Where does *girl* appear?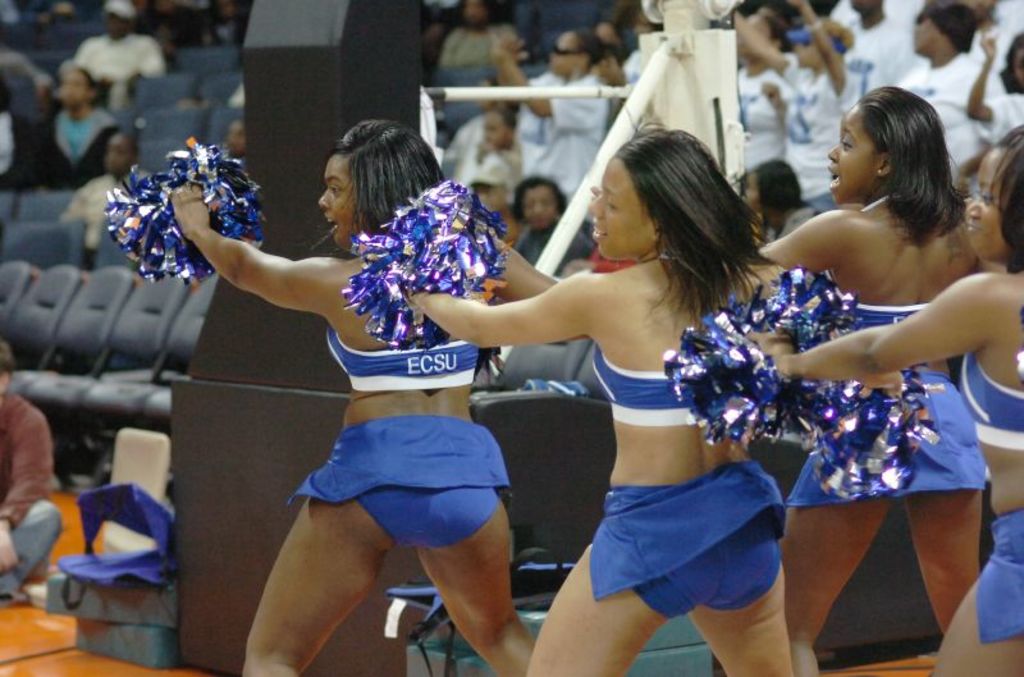
Appears at bbox(165, 113, 566, 676).
